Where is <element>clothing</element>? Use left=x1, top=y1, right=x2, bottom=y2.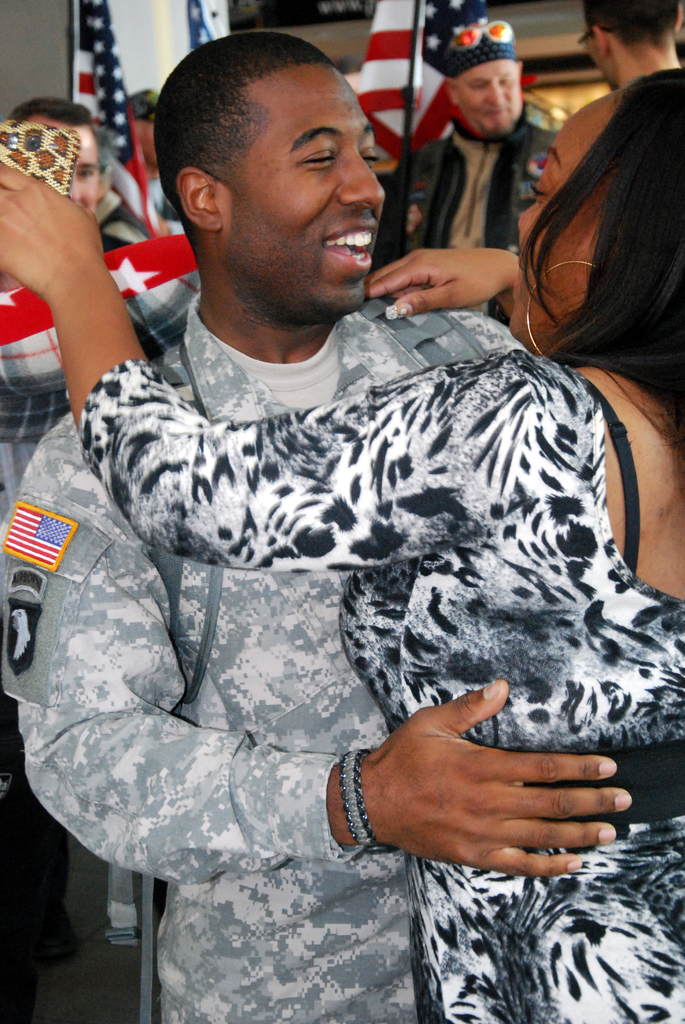
left=0, top=295, right=528, bottom=1023.
